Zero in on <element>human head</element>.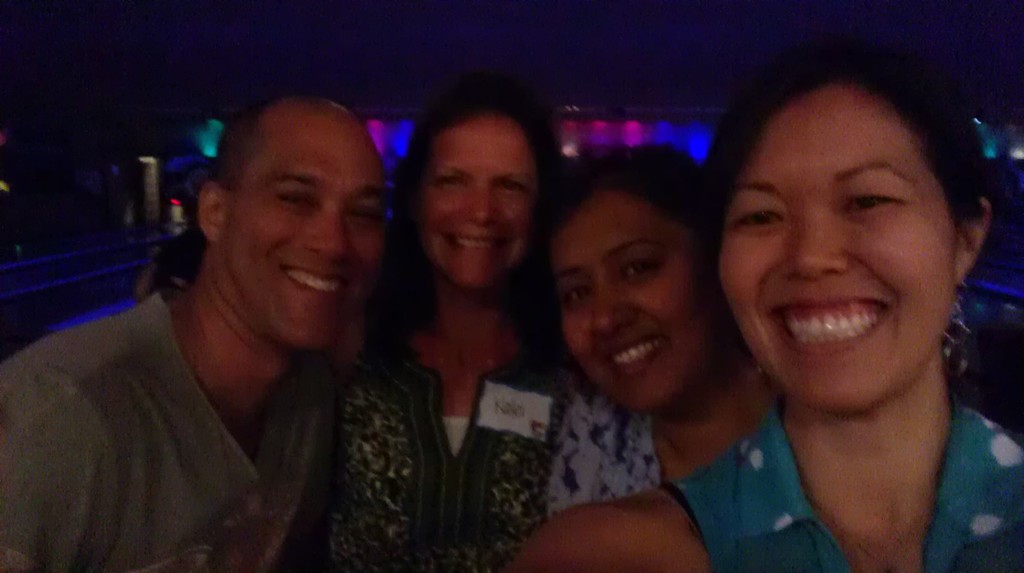
Zeroed in: pyautogui.locateOnScreen(536, 147, 750, 418).
